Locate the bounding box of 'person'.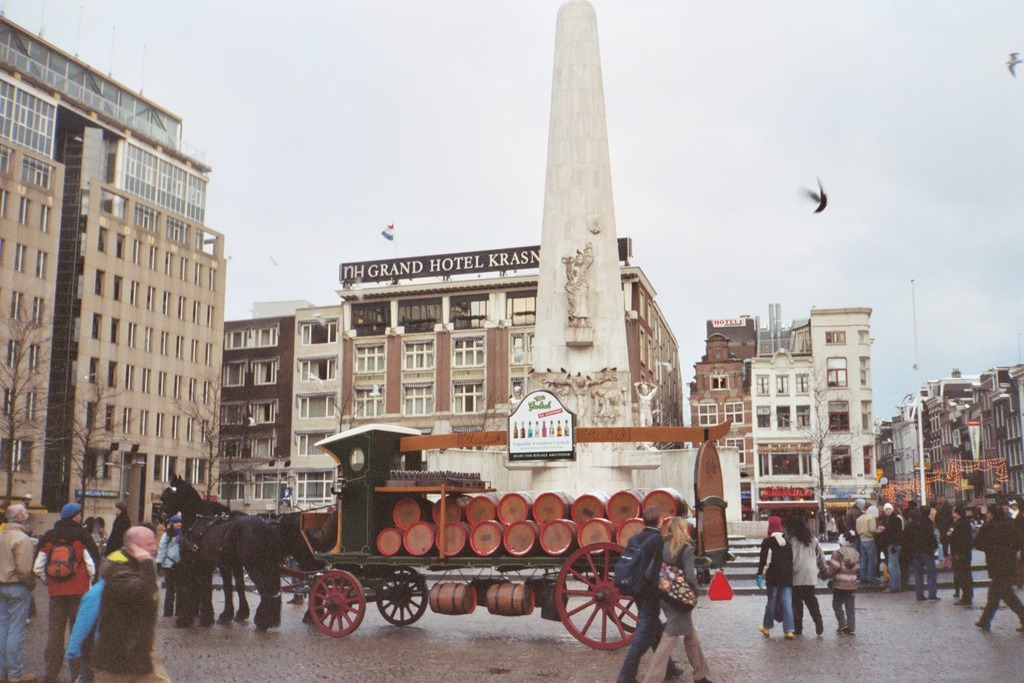
Bounding box: (left=755, top=516, right=796, bottom=637).
